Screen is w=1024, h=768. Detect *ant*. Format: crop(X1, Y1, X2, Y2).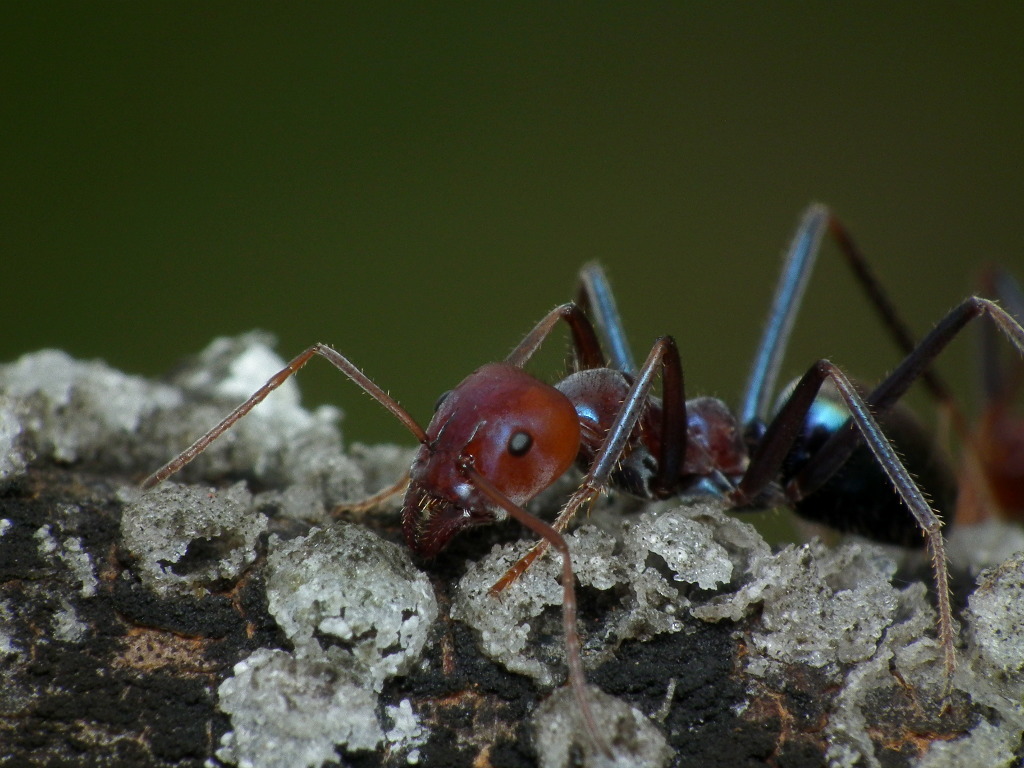
crop(141, 192, 1023, 767).
